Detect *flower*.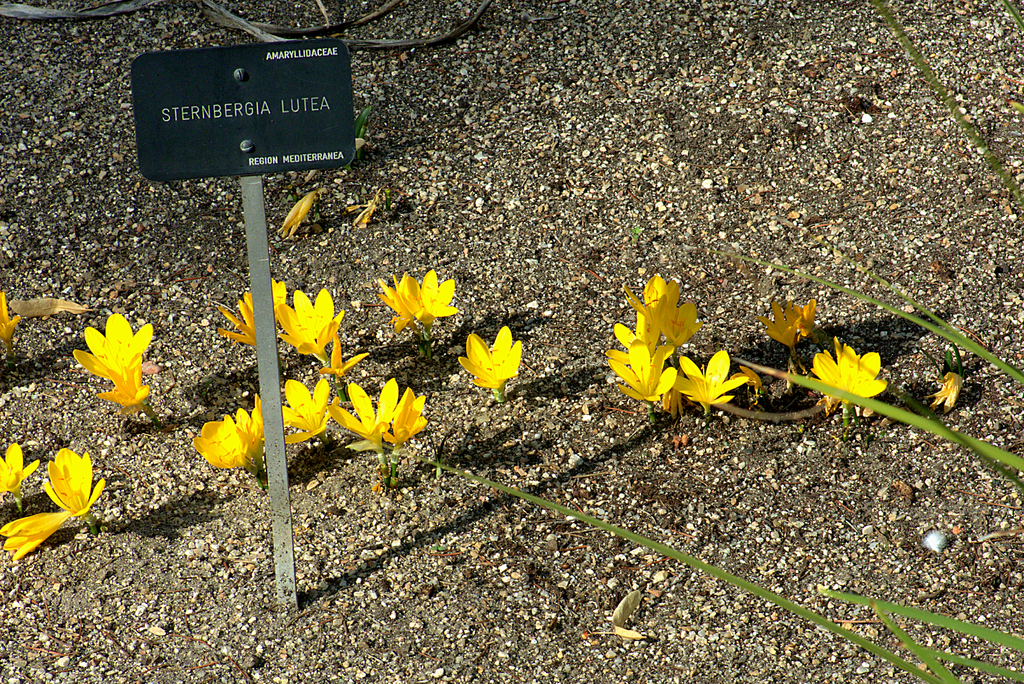
Detected at l=808, t=337, r=890, b=413.
